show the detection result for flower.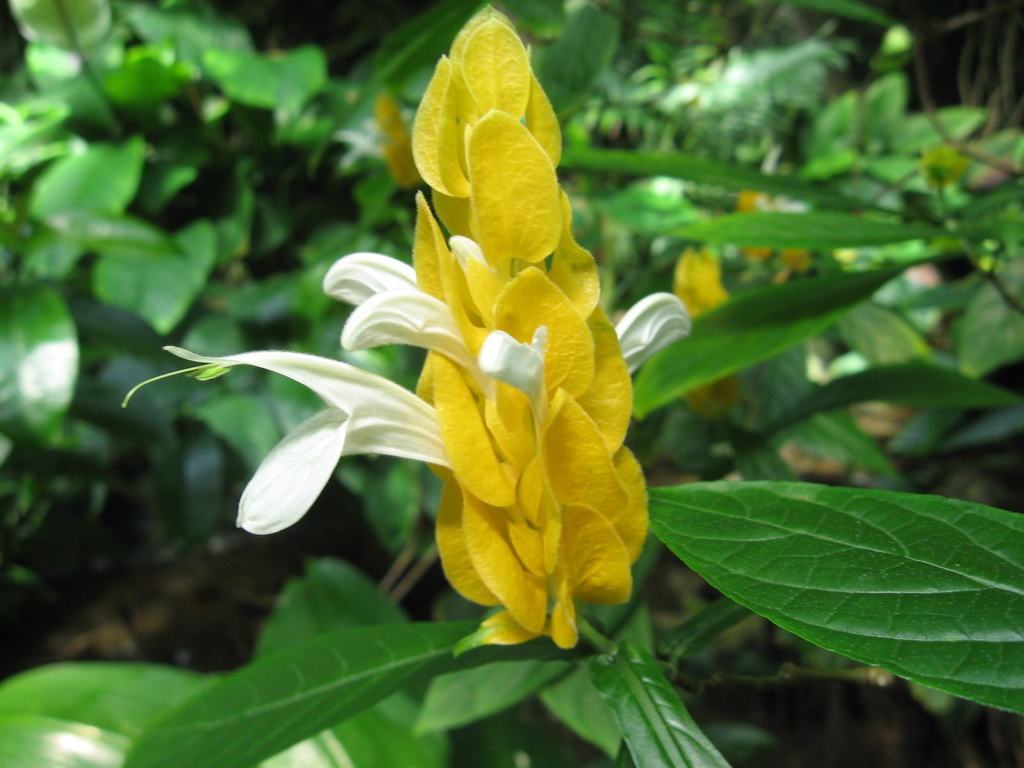
region(124, 344, 449, 531).
